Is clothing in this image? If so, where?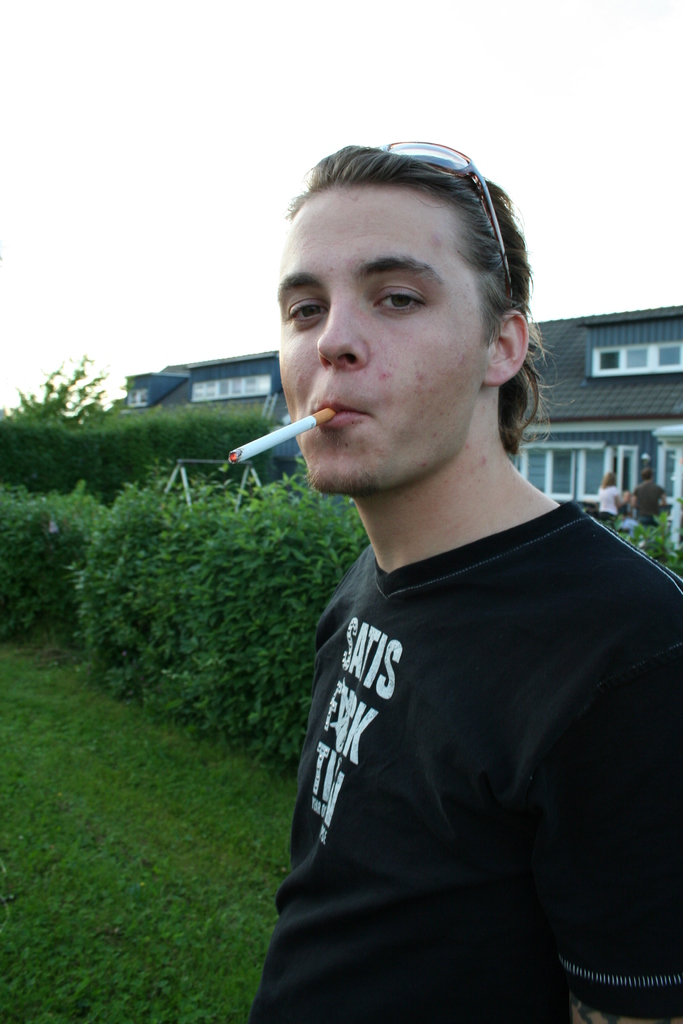
Yes, at detection(246, 421, 670, 1005).
